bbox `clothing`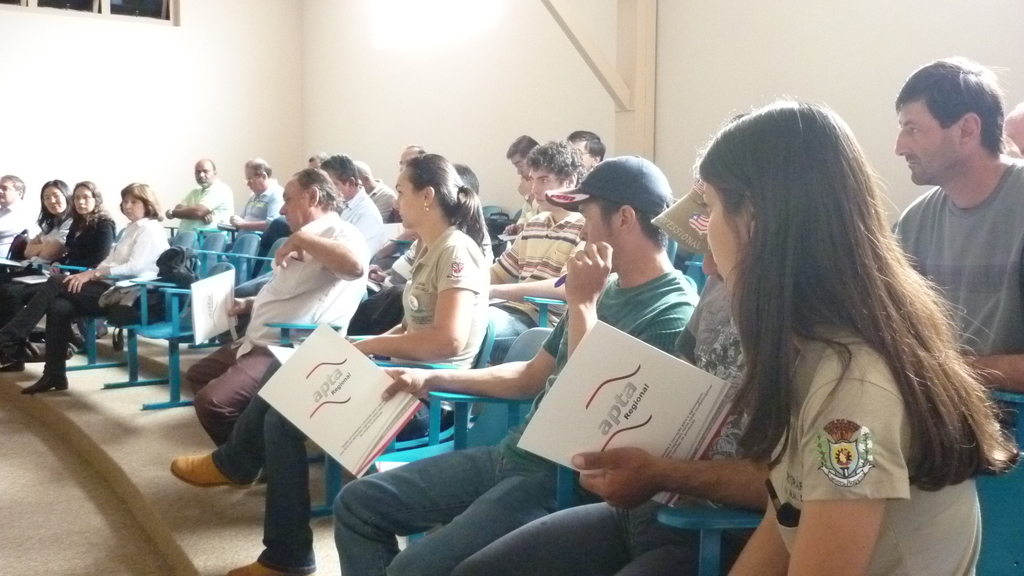
(188, 207, 366, 451)
